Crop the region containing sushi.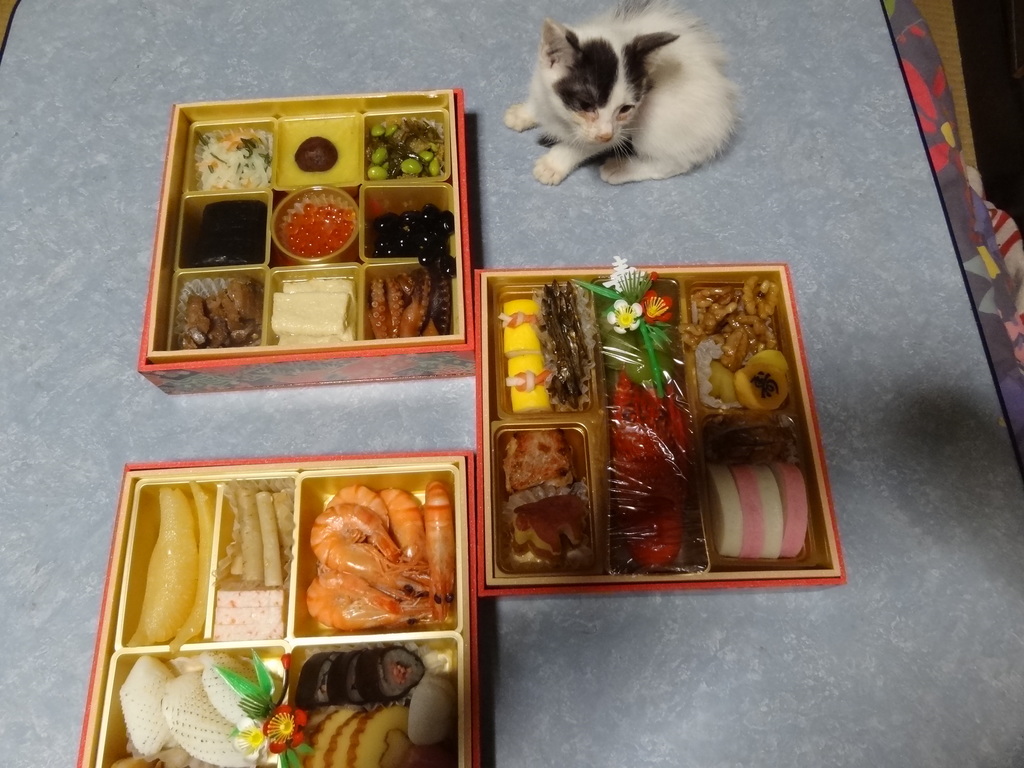
Crop region: bbox=(372, 642, 420, 695).
